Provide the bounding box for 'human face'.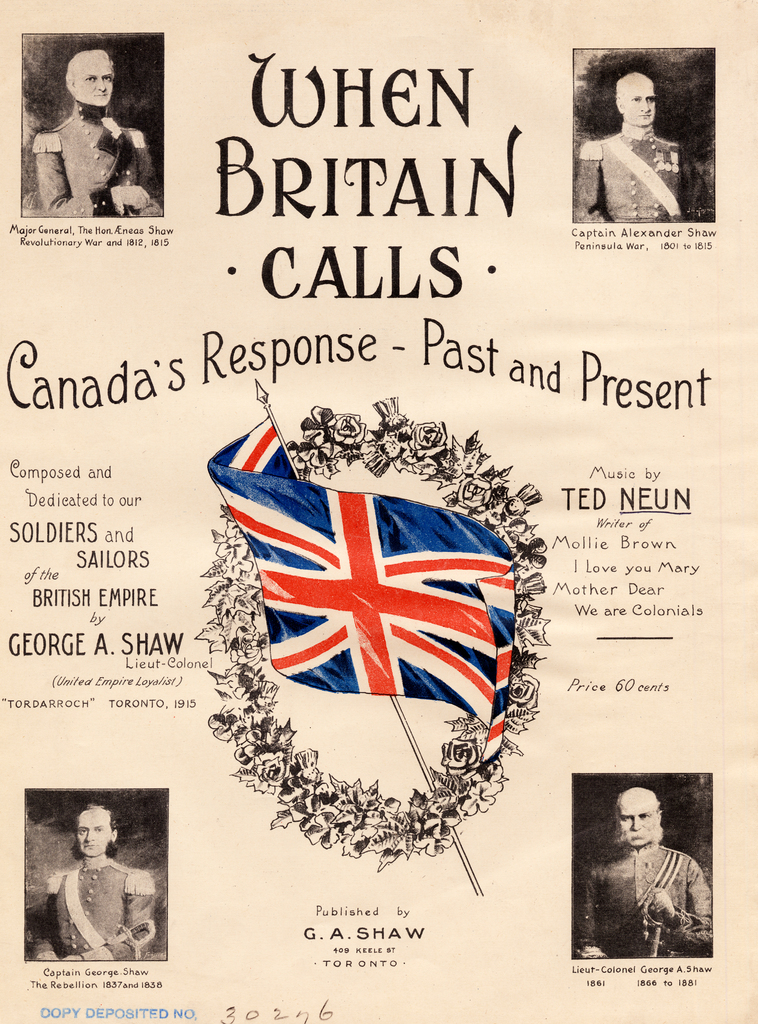
(x1=73, y1=49, x2=115, y2=109).
